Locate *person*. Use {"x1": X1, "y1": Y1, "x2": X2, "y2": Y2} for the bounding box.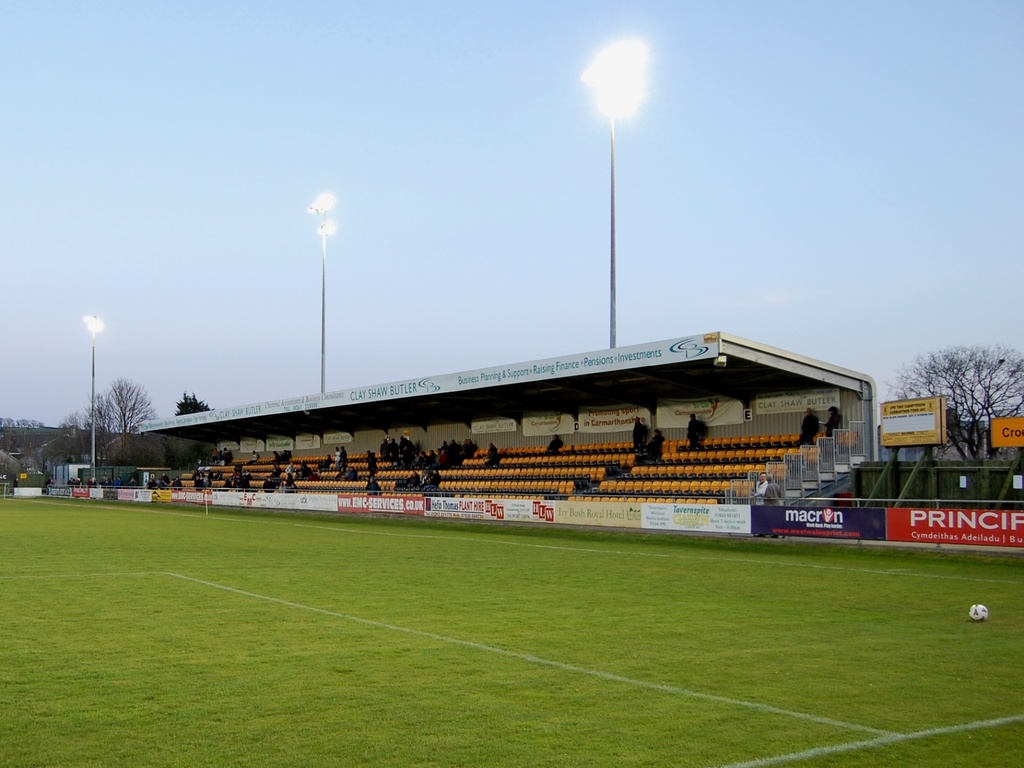
{"x1": 648, "y1": 431, "x2": 669, "y2": 463}.
